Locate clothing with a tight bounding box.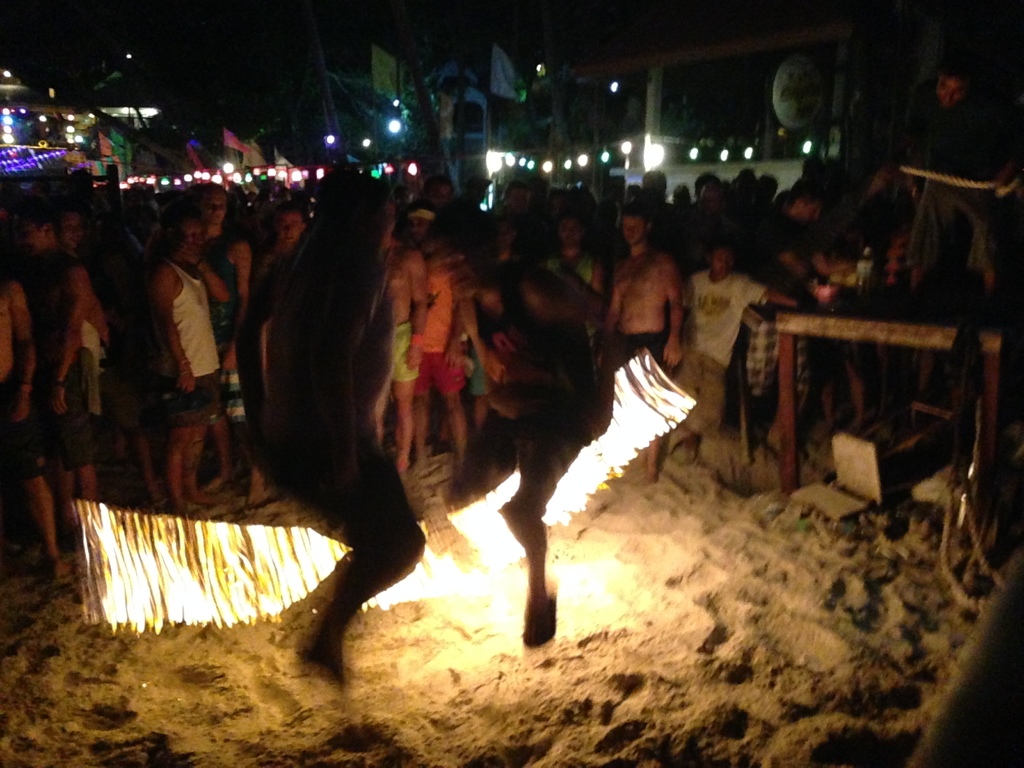
<bbox>422, 260, 449, 363</bbox>.
